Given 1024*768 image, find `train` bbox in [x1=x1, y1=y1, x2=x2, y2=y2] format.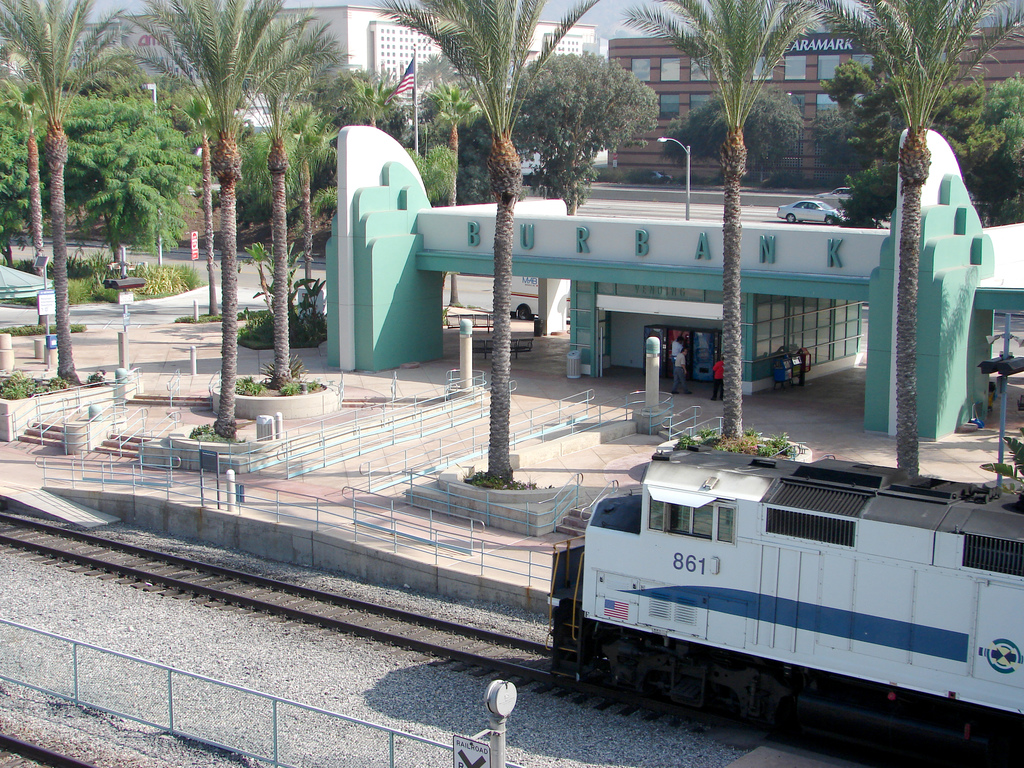
[x1=543, y1=461, x2=1023, y2=767].
